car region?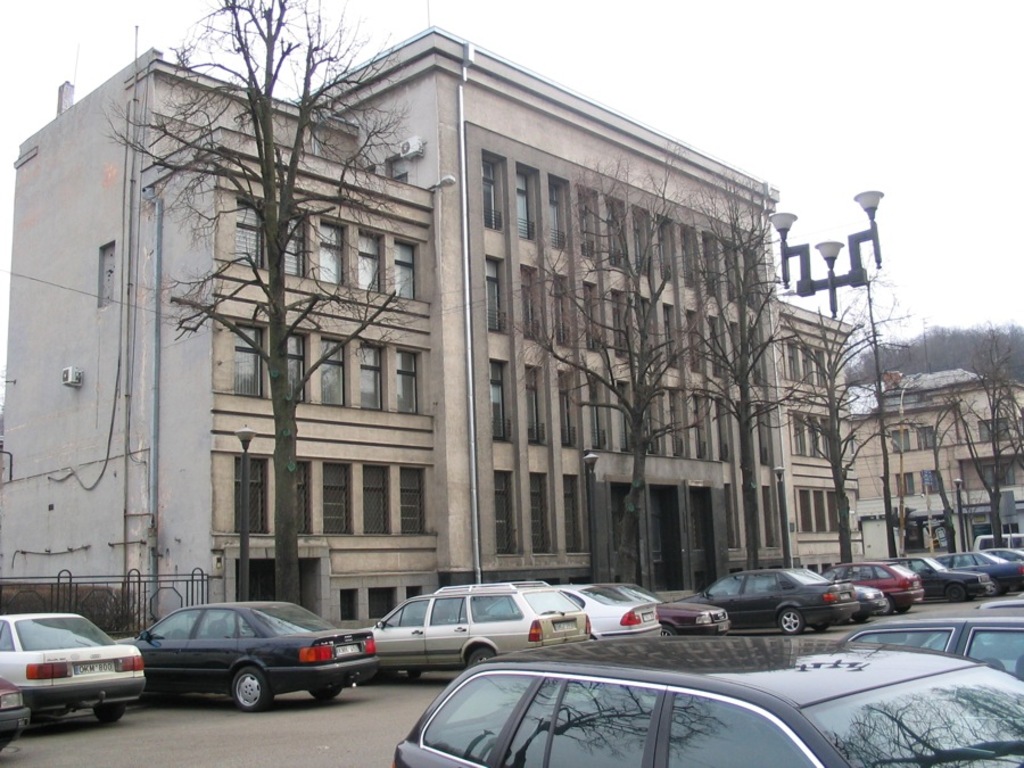
box=[0, 692, 27, 732]
